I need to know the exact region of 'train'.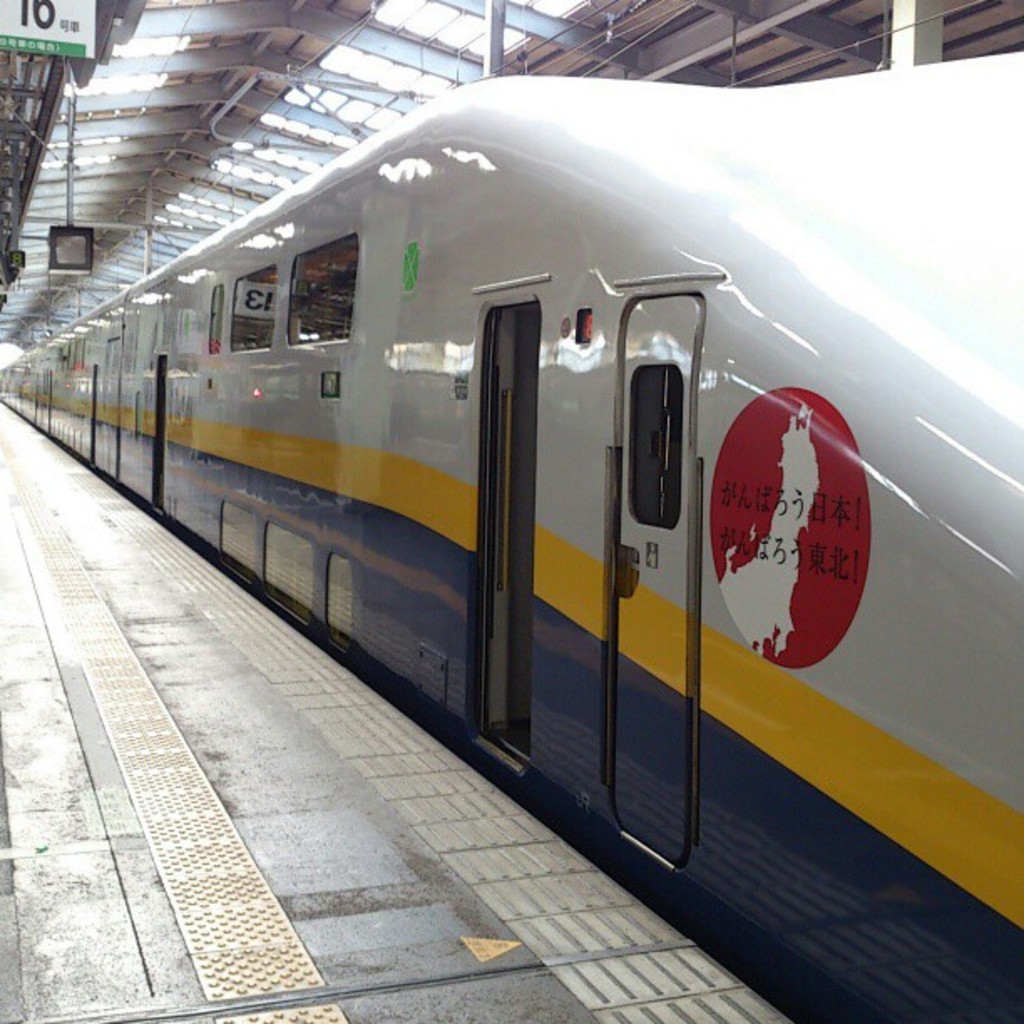
Region: detection(0, 52, 1022, 1022).
